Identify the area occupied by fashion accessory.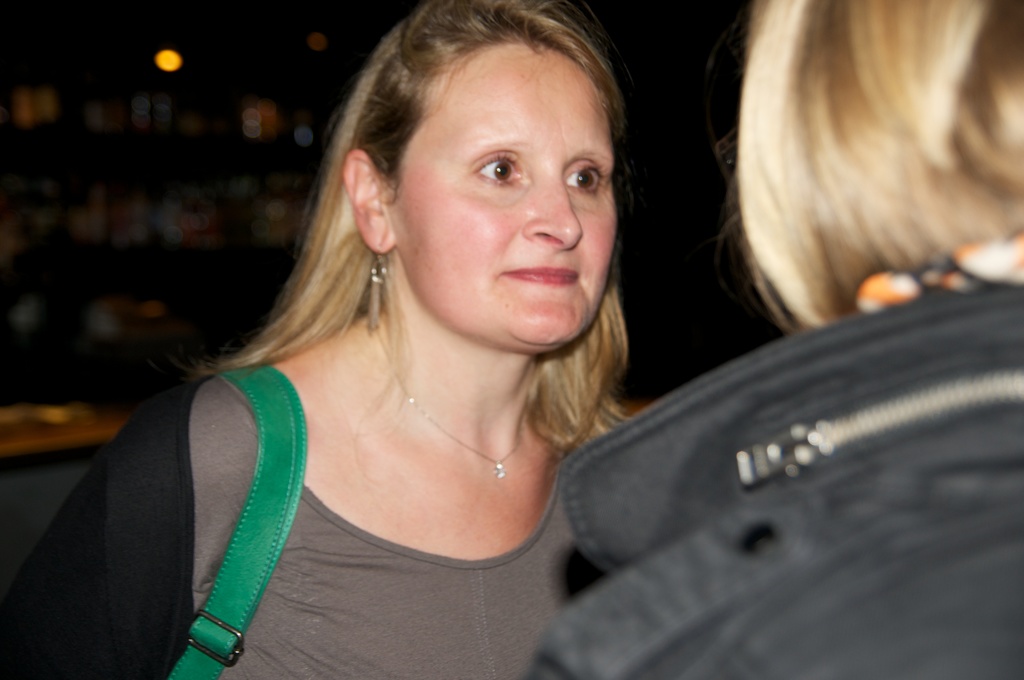
Area: rect(362, 245, 400, 332).
